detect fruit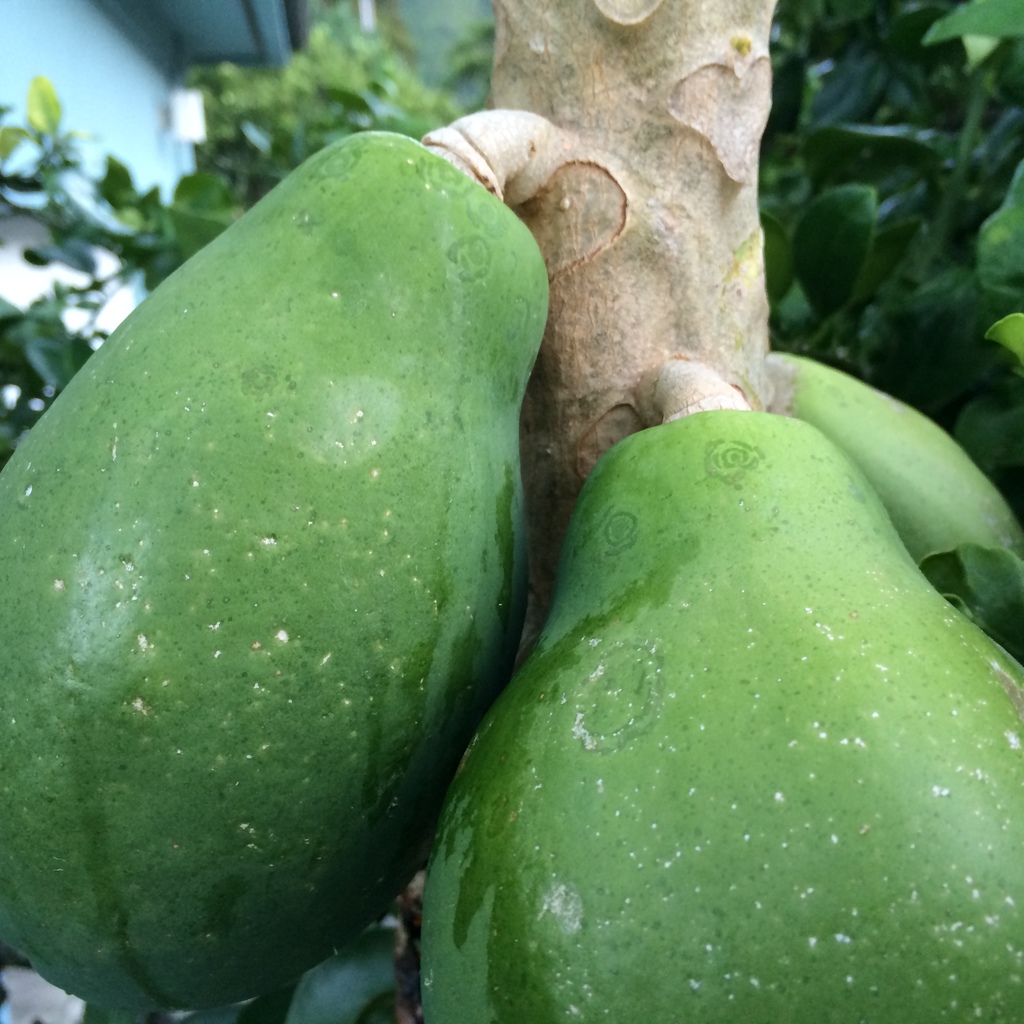
765:345:1023:573
